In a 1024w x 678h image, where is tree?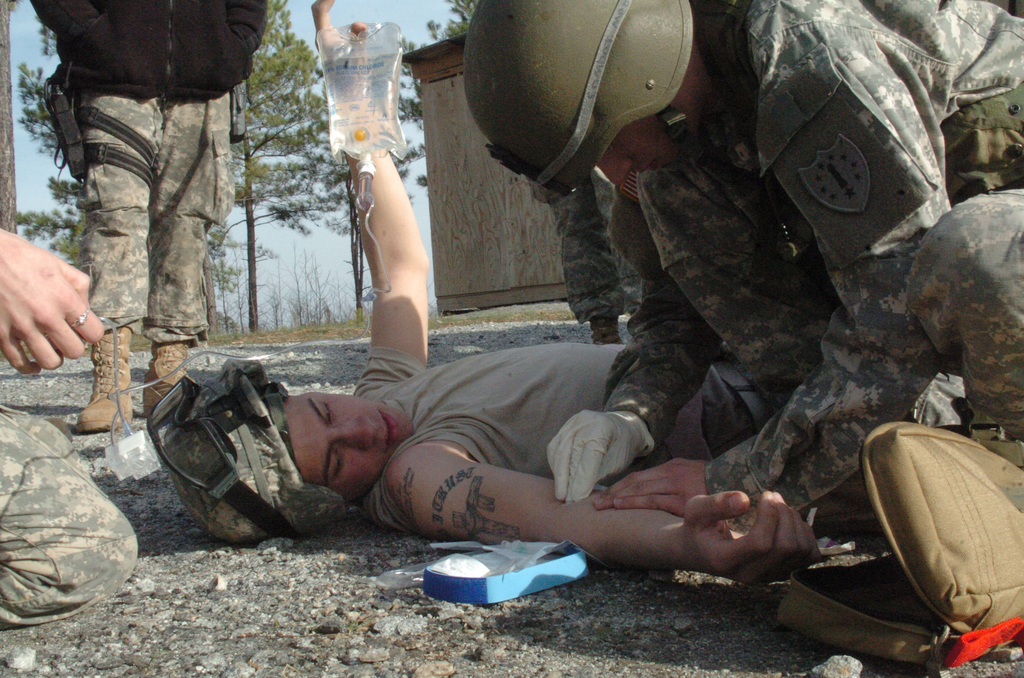
crop(232, 0, 350, 329).
